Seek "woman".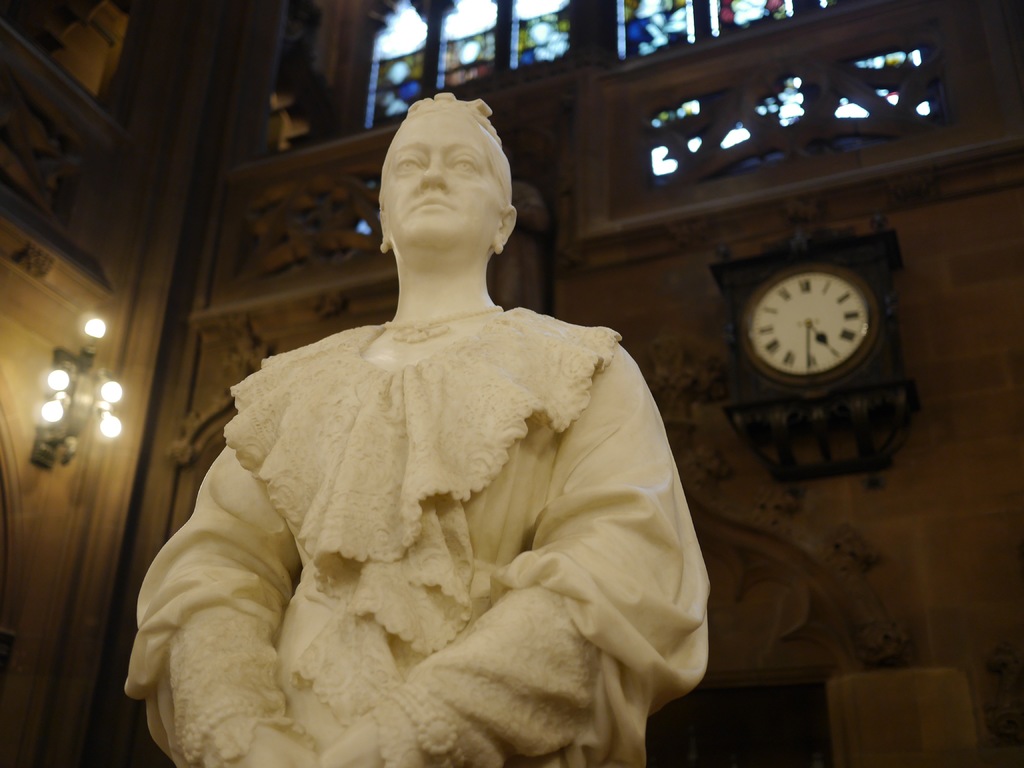
200 72 644 767.
